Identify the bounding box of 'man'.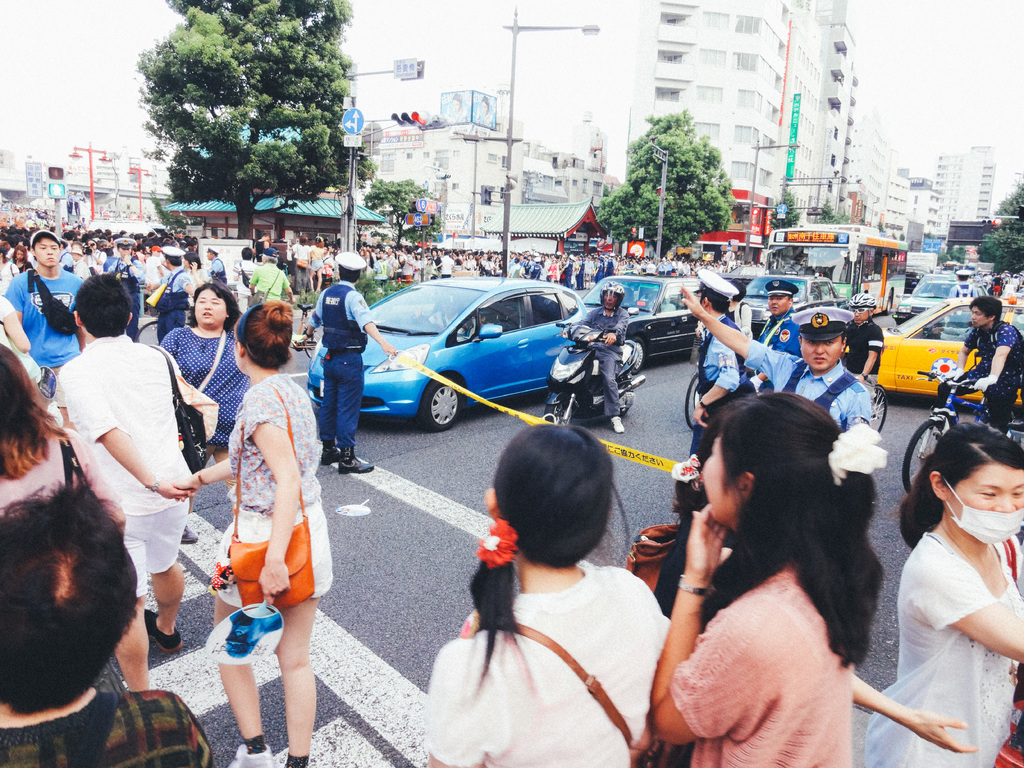
crop(104, 237, 147, 339).
